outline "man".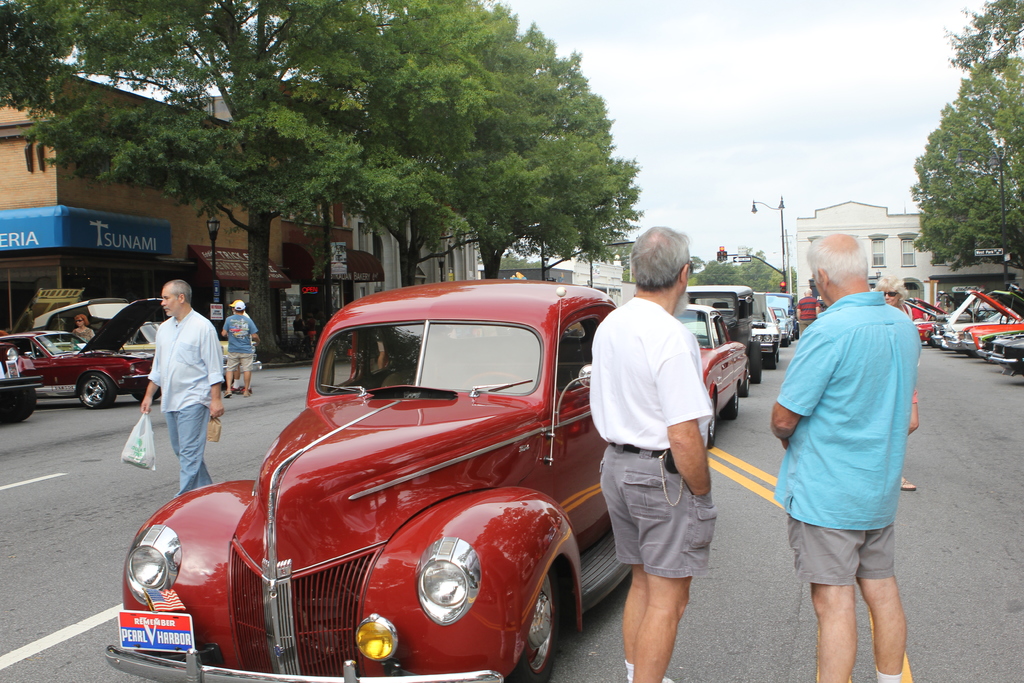
Outline: <box>795,283,823,334</box>.
